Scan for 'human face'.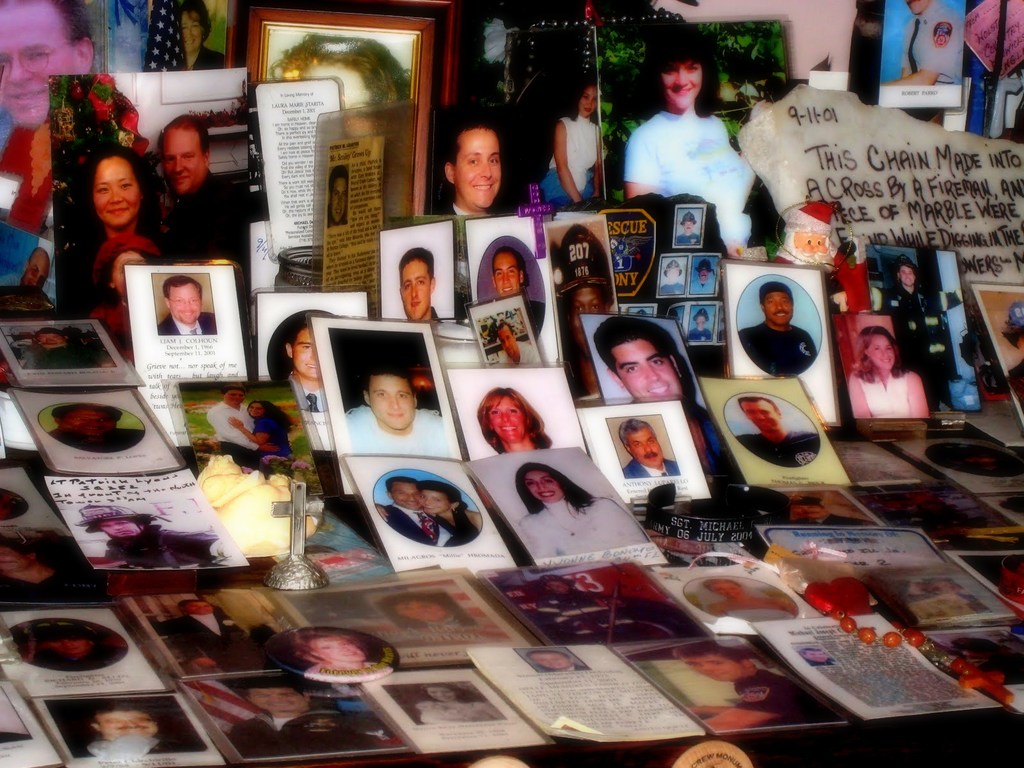
Scan result: [900, 264, 914, 287].
